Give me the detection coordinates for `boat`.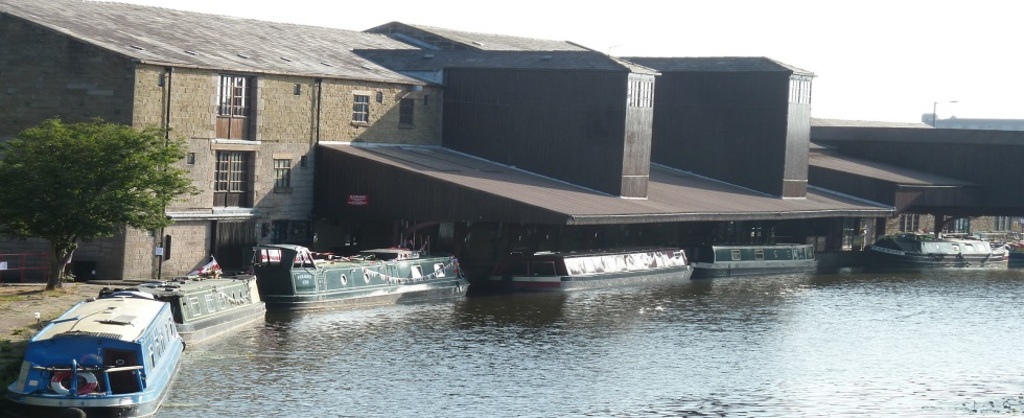
<bbox>489, 241, 691, 297</bbox>.
